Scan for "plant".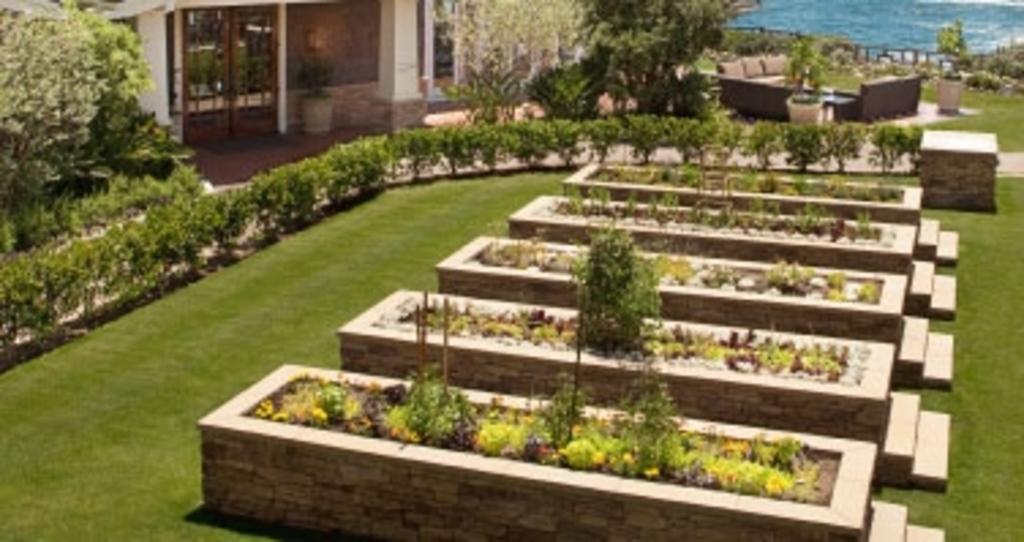
Scan result: region(515, 38, 613, 123).
